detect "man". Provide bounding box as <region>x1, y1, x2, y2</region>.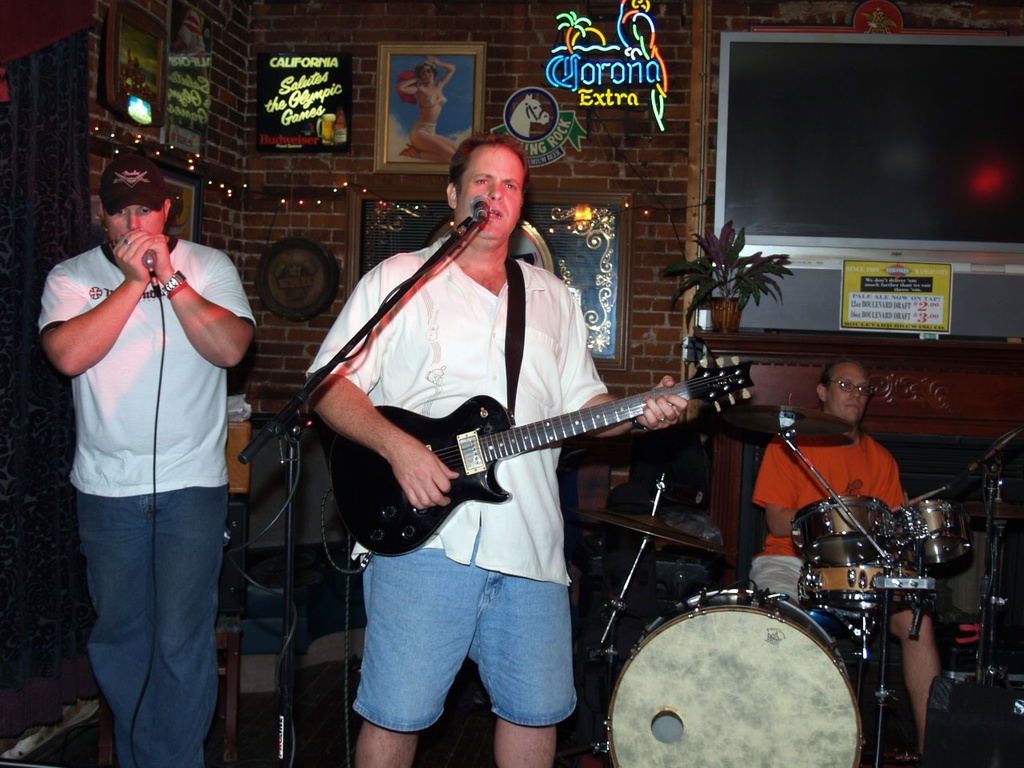
<region>301, 130, 691, 767</region>.
